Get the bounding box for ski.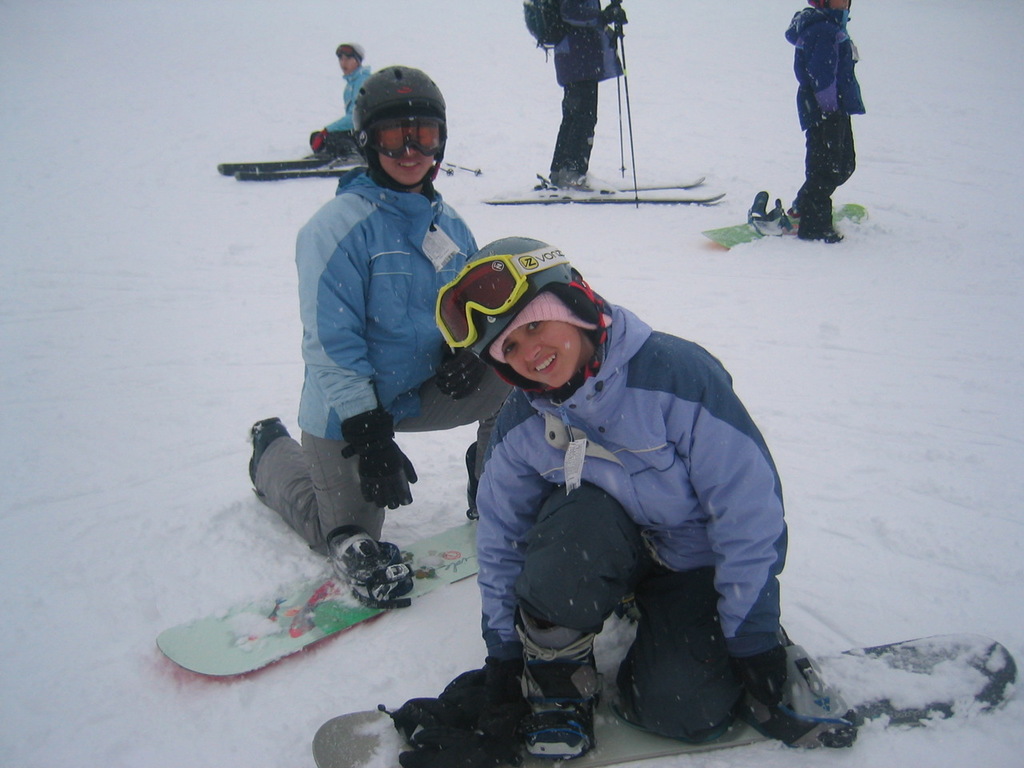
bbox(100, 504, 495, 708).
